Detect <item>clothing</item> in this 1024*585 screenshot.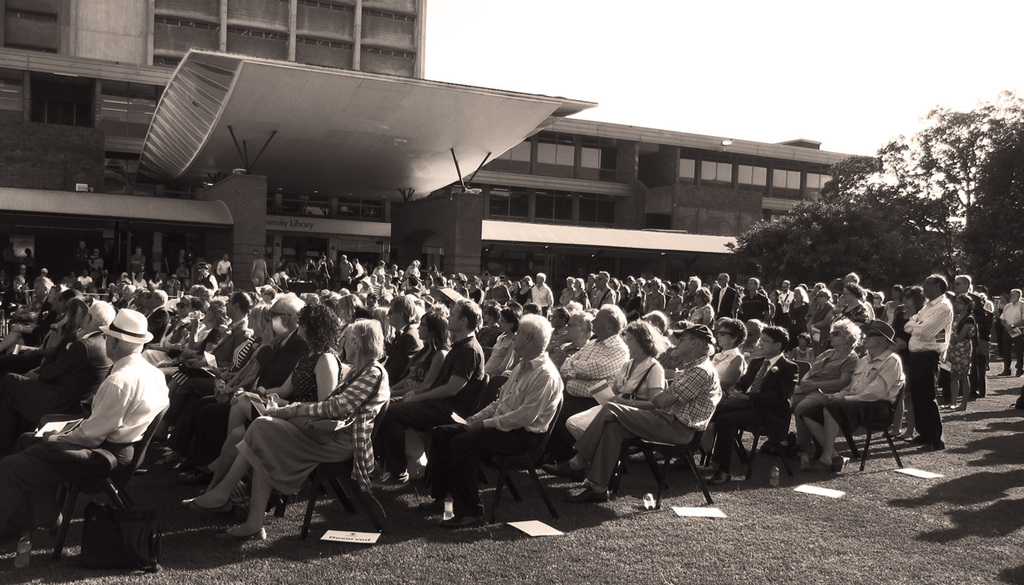
Detection: <bbox>903, 276, 971, 436</bbox>.
